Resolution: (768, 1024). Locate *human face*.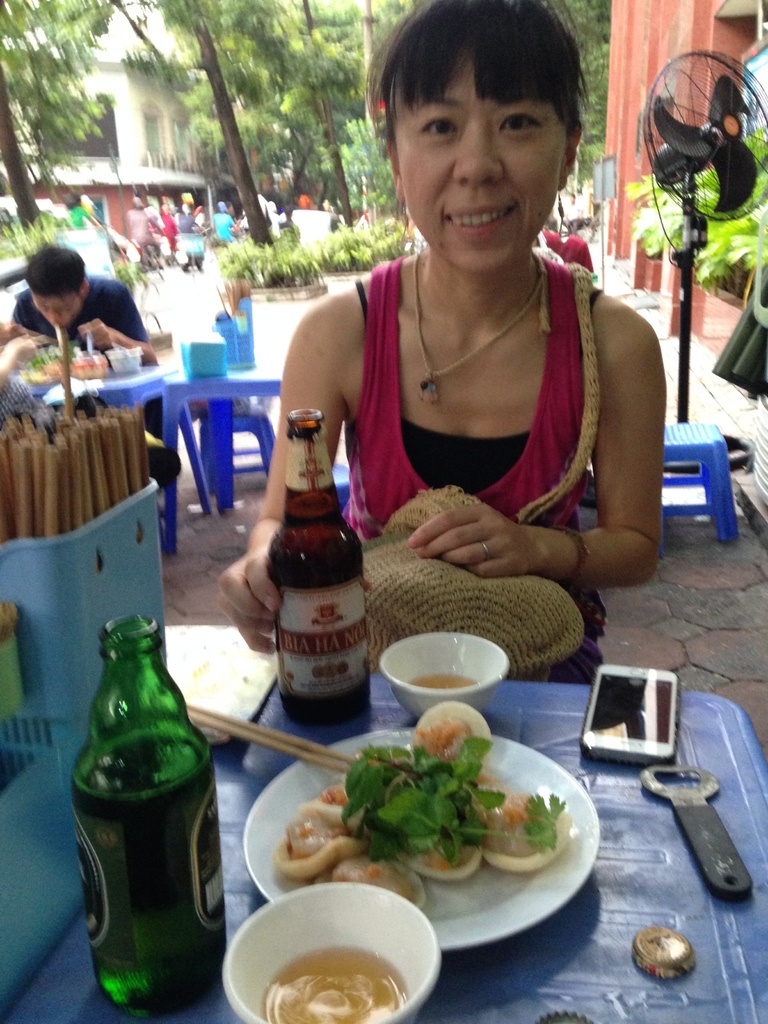
393,49,571,276.
